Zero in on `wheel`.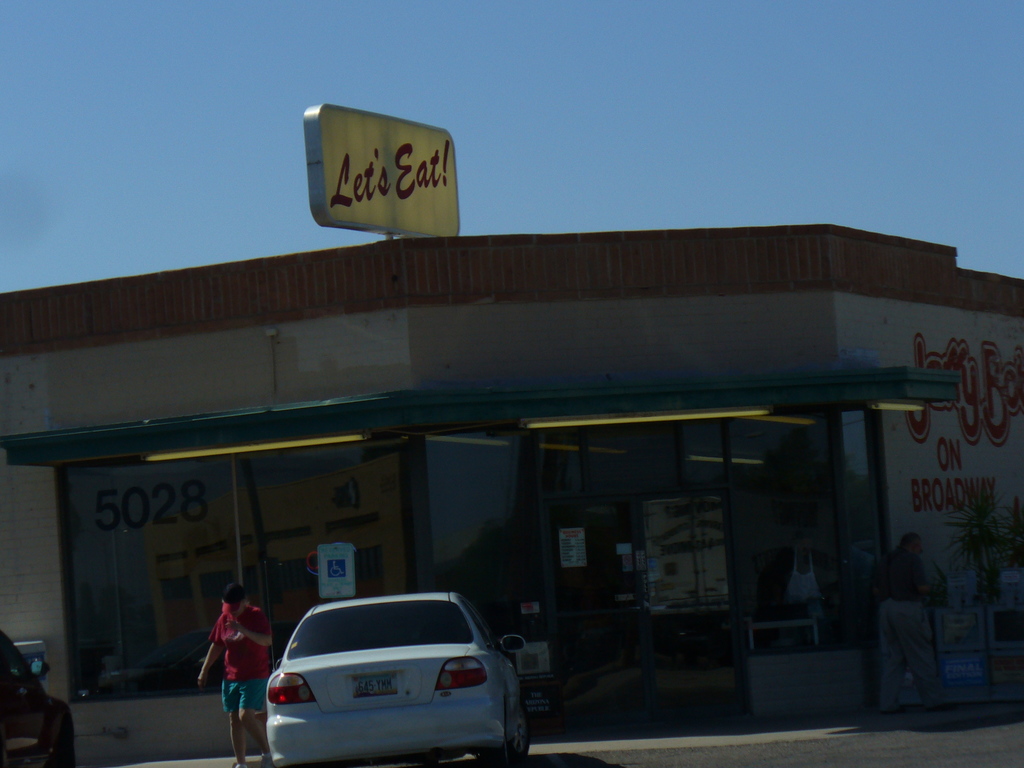
Zeroed in: [514,708,532,756].
